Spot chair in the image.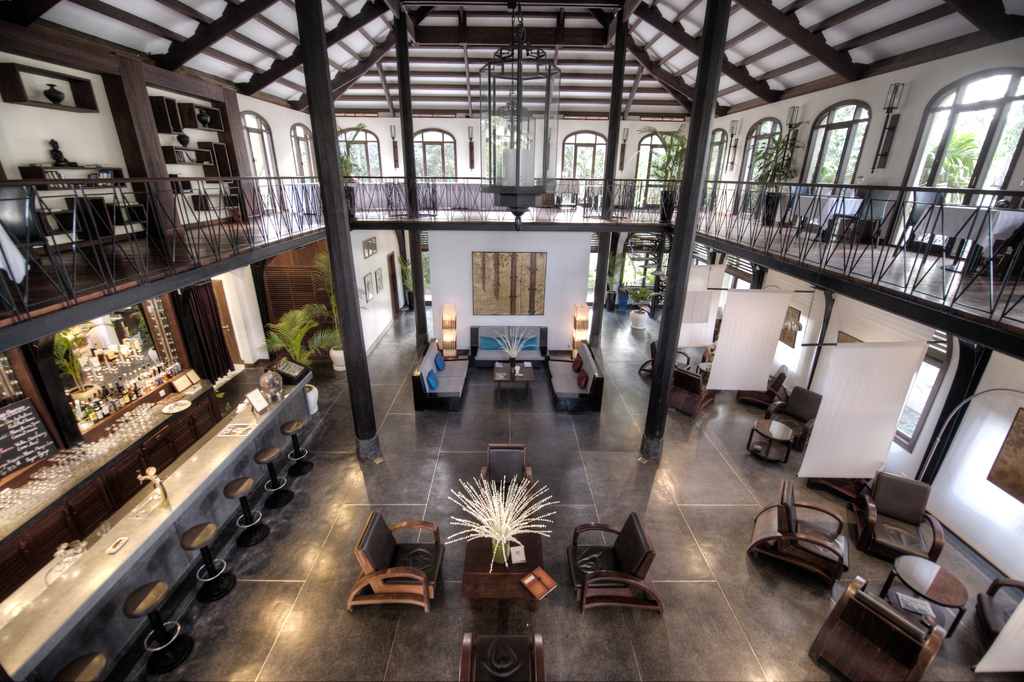
chair found at 810:576:945:681.
